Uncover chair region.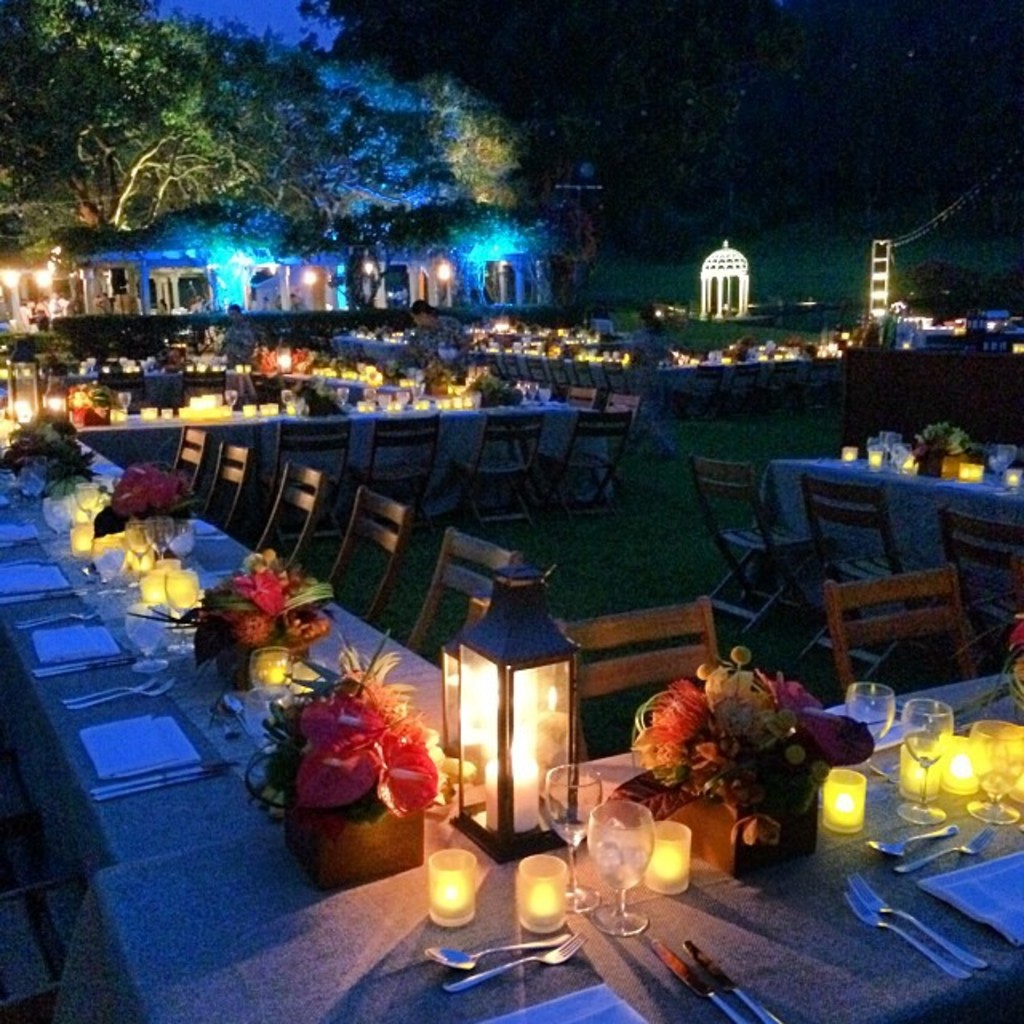
Uncovered: [x1=203, y1=446, x2=261, y2=541].
